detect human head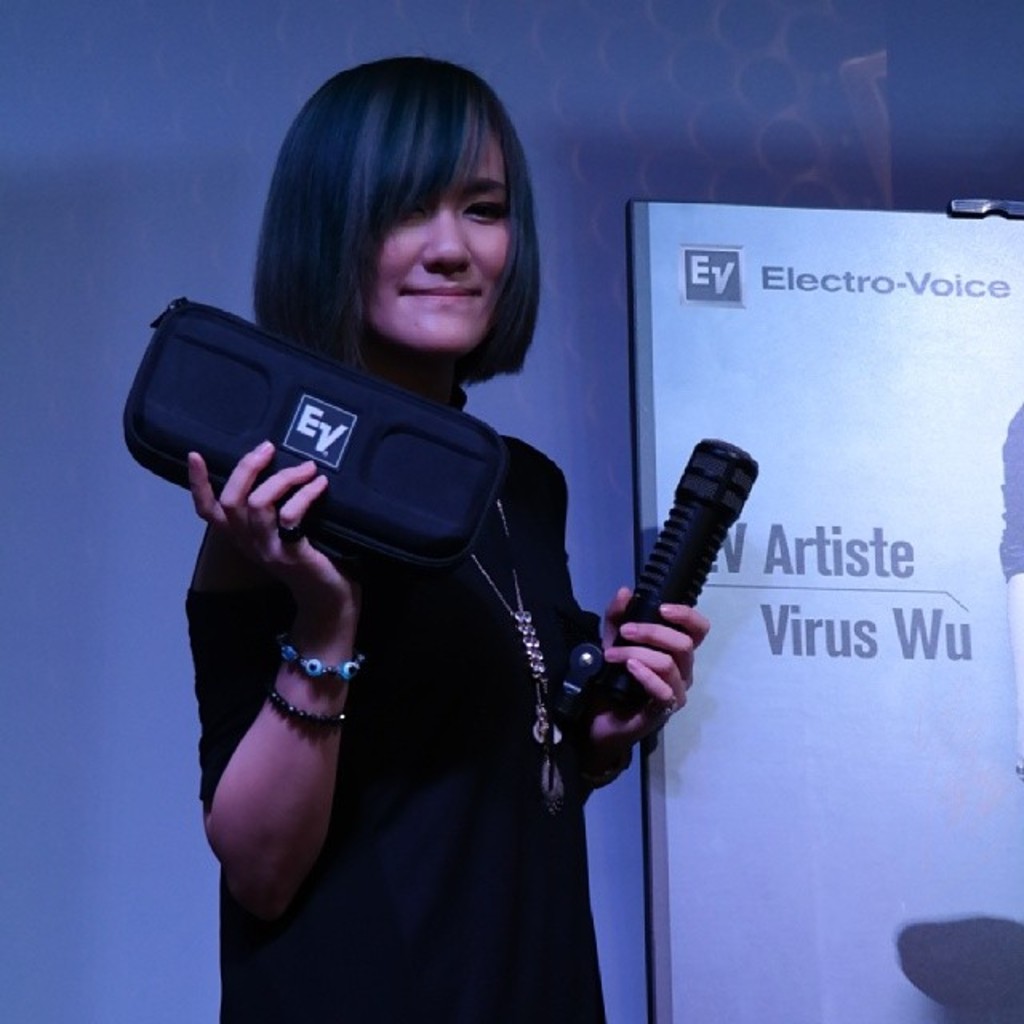
pyautogui.locateOnScreen(267, 51, 544, 358)
